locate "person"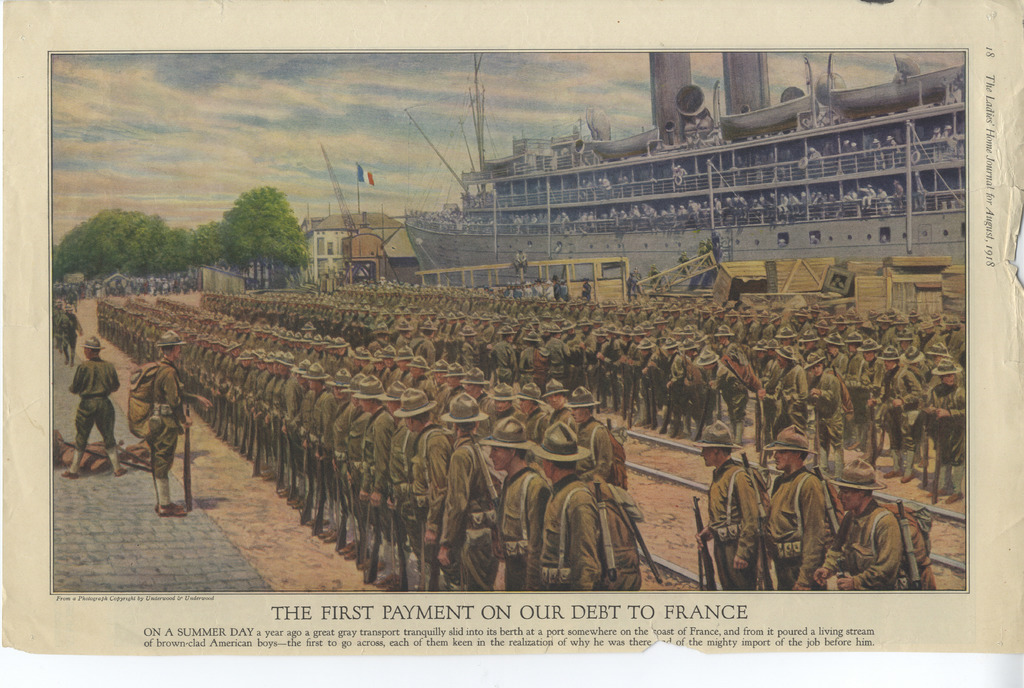
crop(422, 403, 500, 591)
